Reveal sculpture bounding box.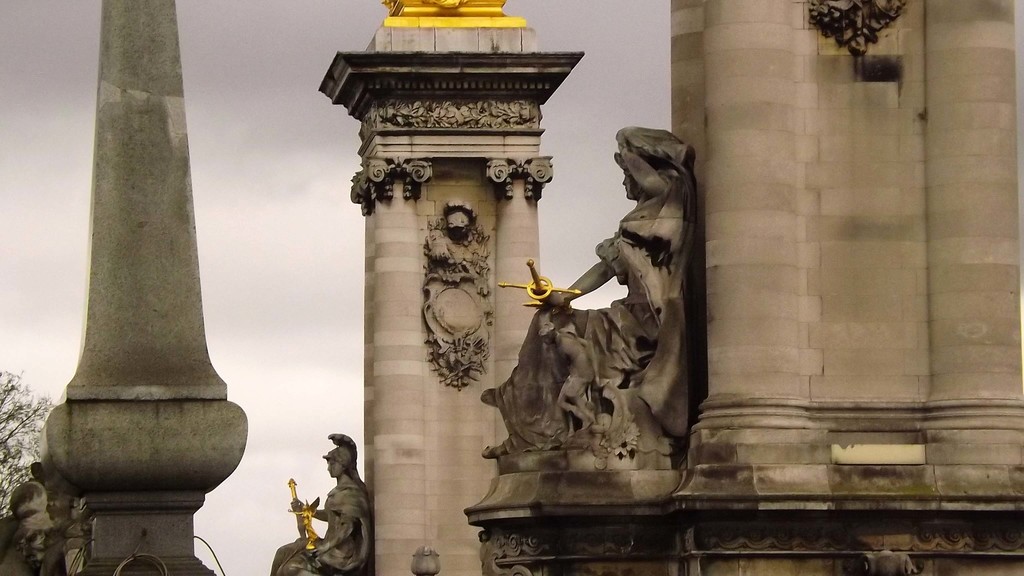
Revealed: bbox(488, 127, 714, 510).
